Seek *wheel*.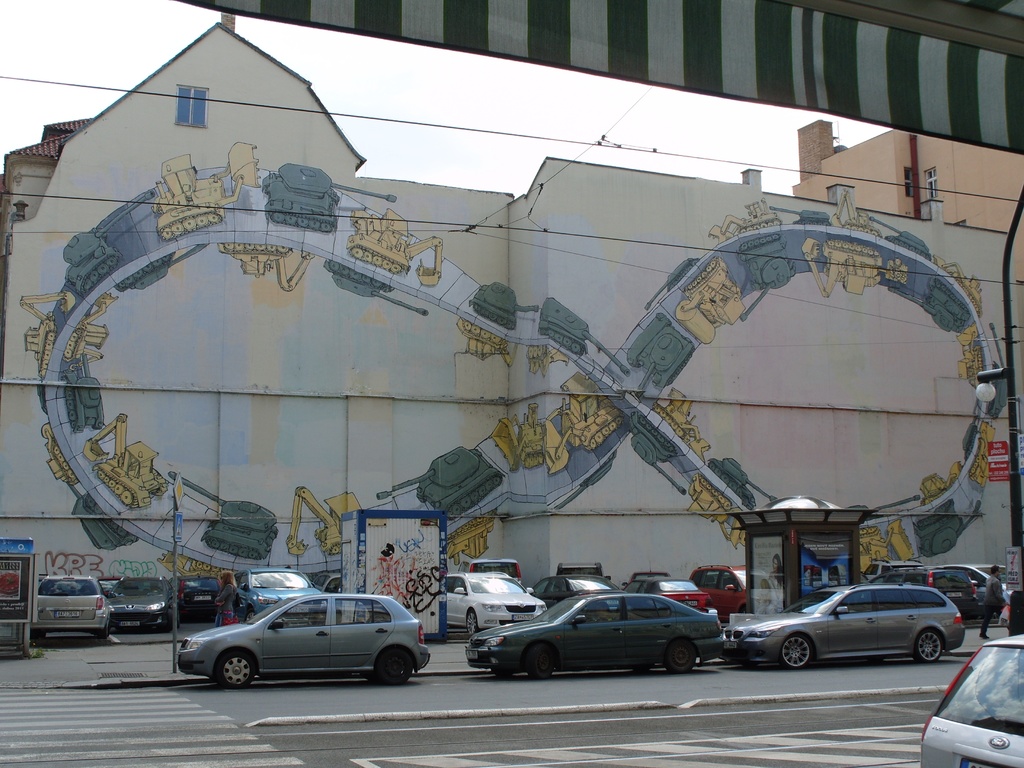
{"left": 525, "top": 643, "right": 555, "bottom": 682}.
